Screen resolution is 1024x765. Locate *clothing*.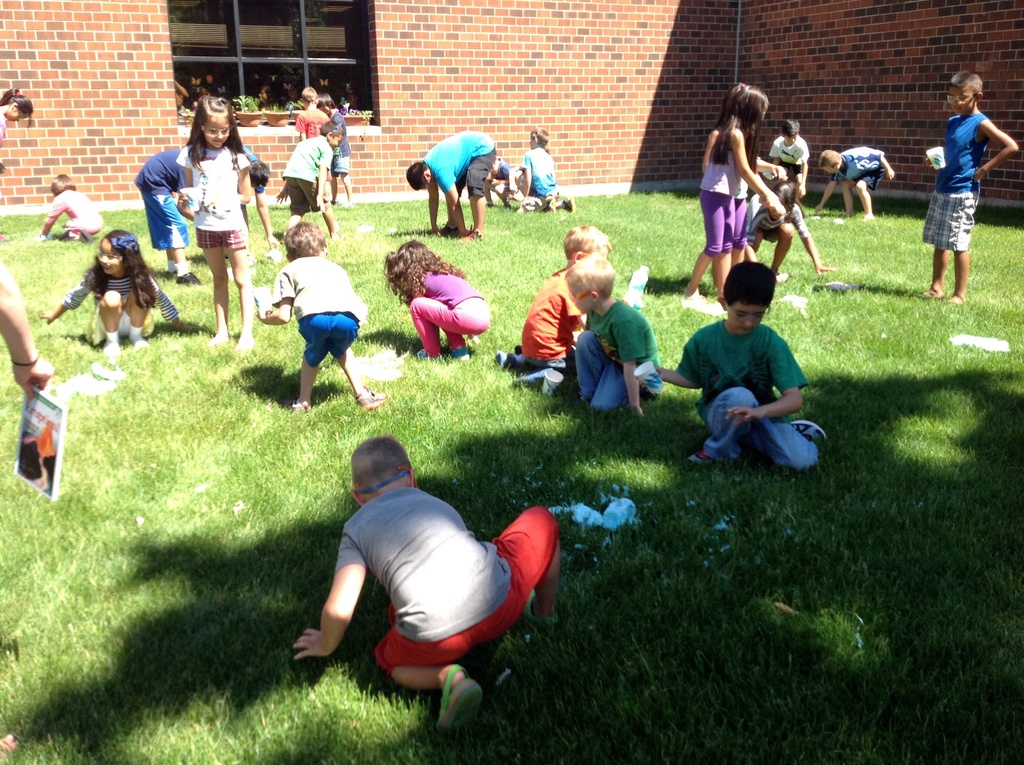
select_region(830, 145, 889, 190).
